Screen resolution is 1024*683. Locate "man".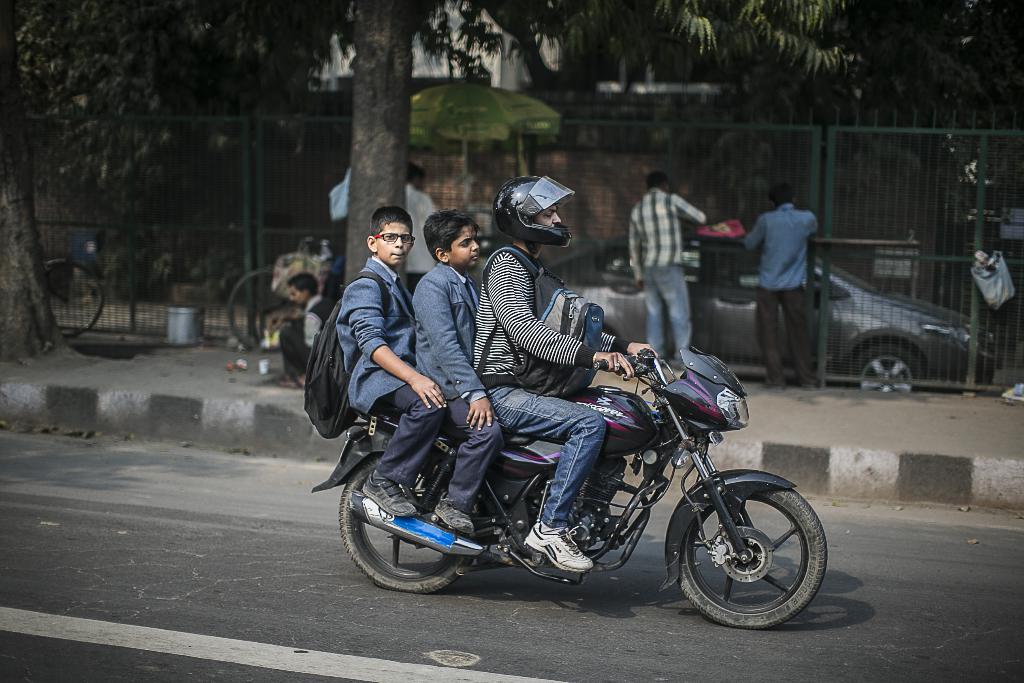
(627,172,712,370).
